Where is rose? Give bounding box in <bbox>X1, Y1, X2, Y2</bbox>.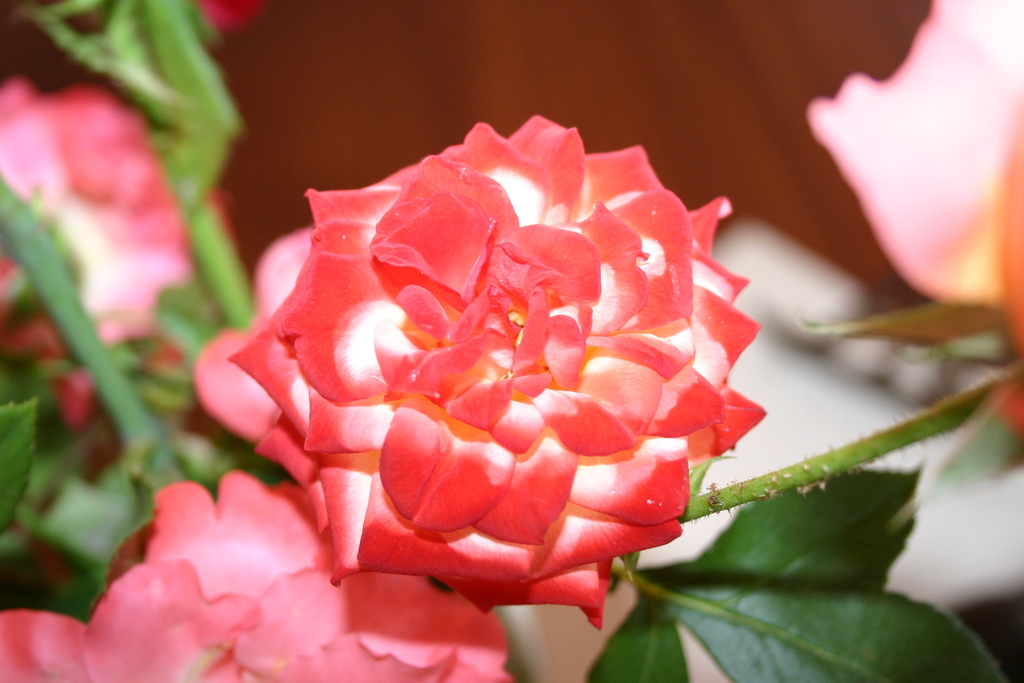
<bbox>225, 109, 765, 634</bbox>.
